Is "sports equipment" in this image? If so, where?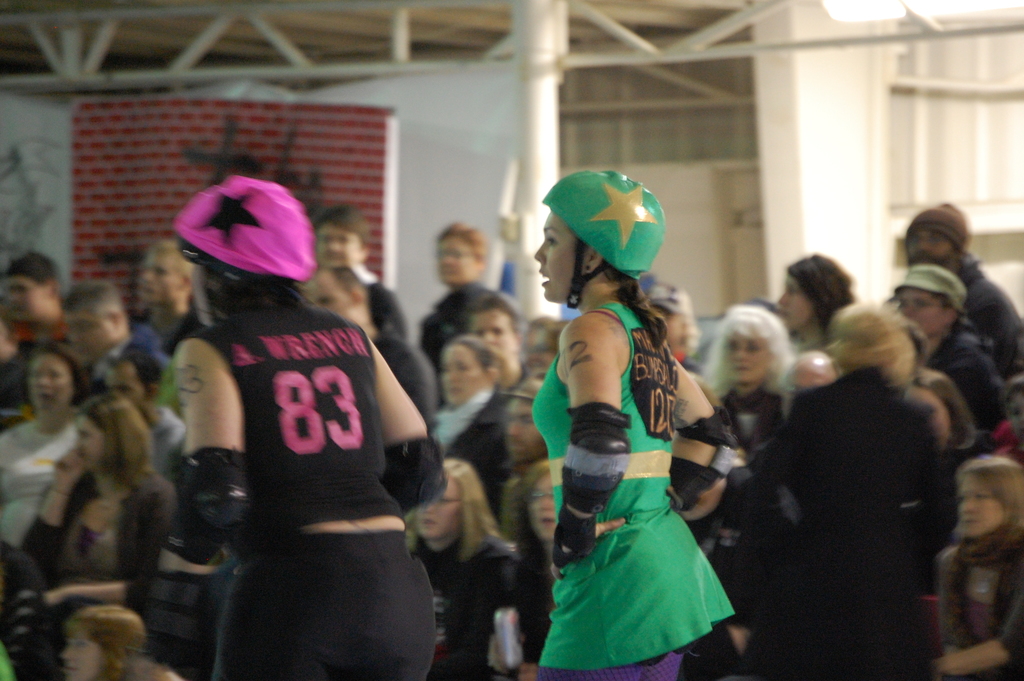
Yes, at x1=559 y1=400 x2=632 y2=513.
